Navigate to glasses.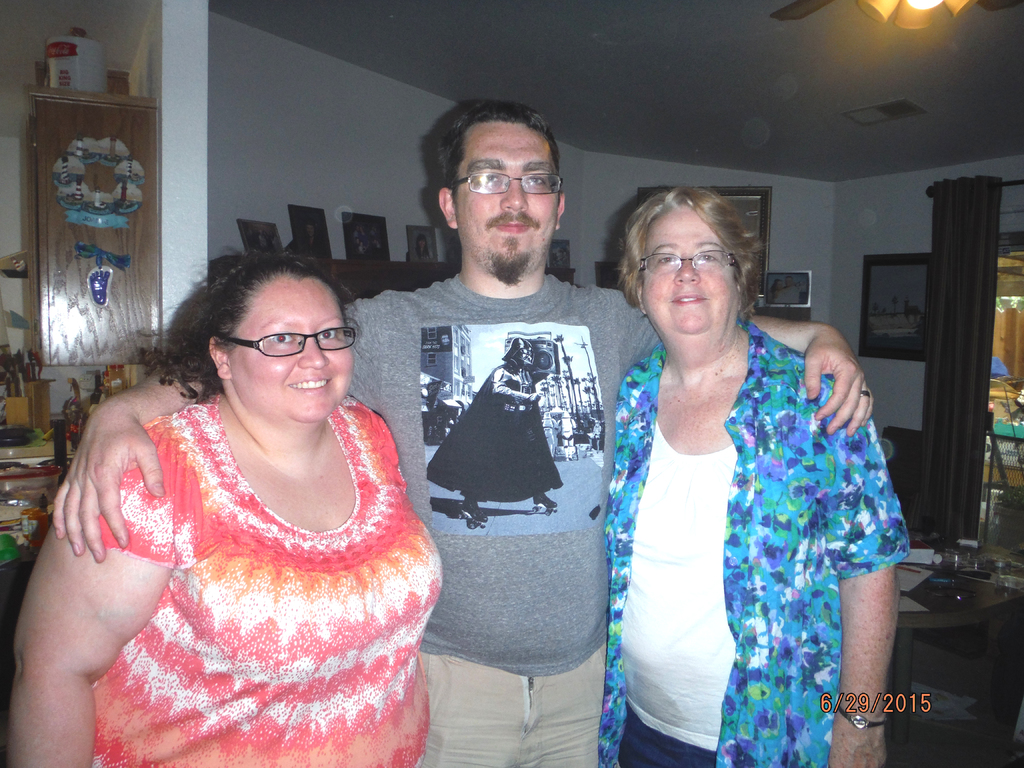
Navigation target: crop(451, 172, 564, 195).
